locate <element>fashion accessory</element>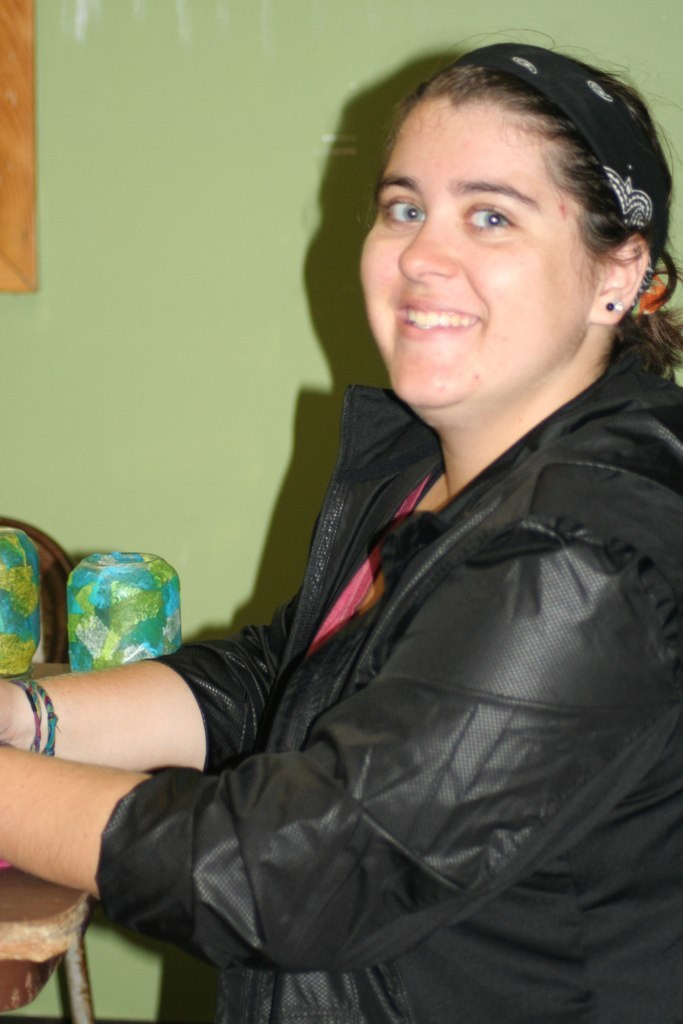
l=429, t=43, r=665, b=327
